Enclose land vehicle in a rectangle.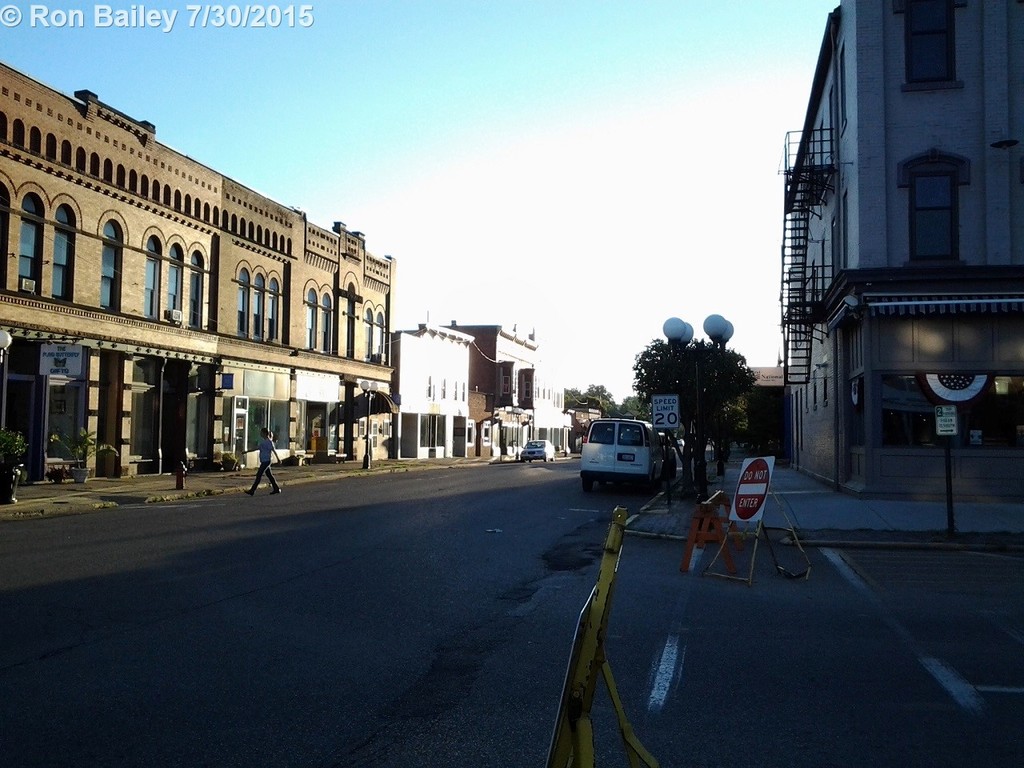
rect(521, 442, 555, 462).
